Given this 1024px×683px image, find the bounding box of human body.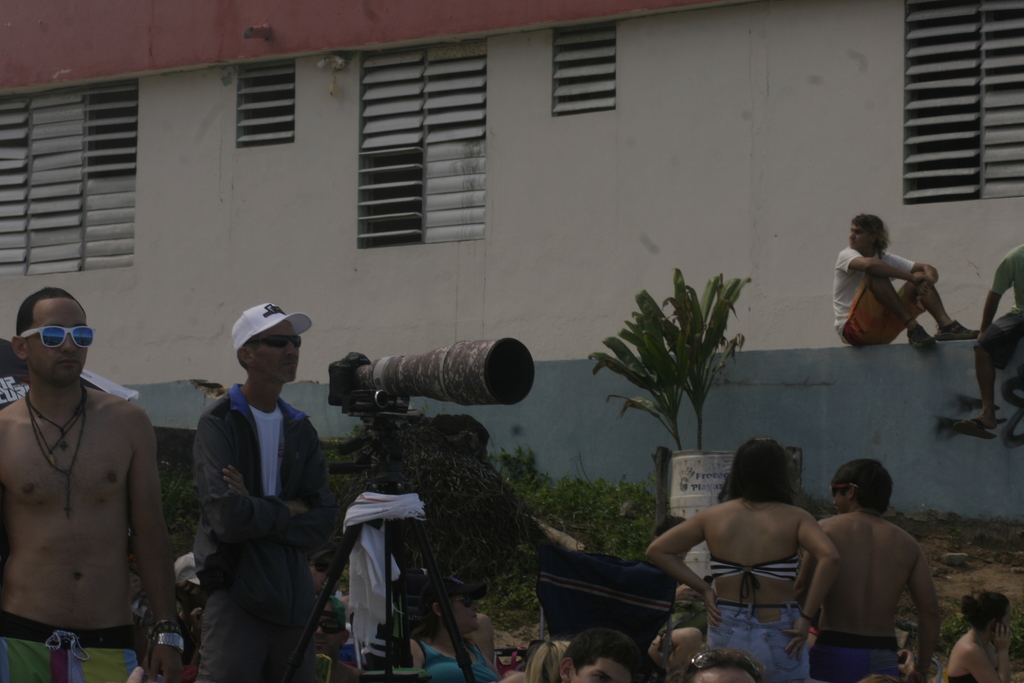
box=[650, 425, 840, 682].
